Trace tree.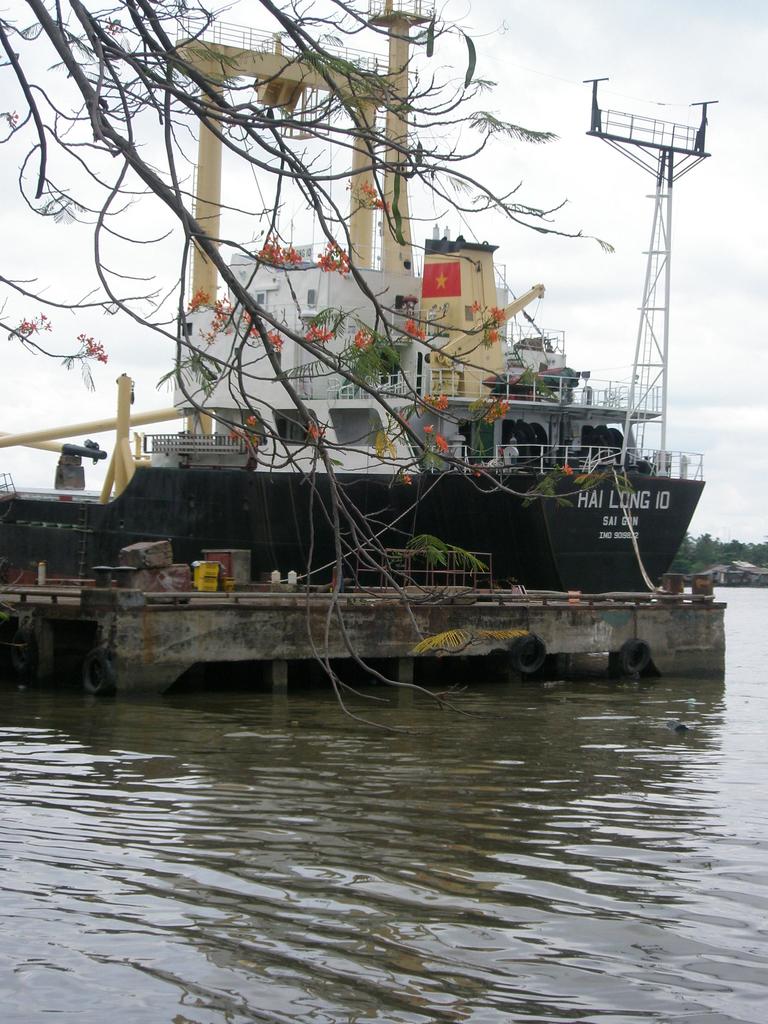
Traced to 46:47:512:492.
